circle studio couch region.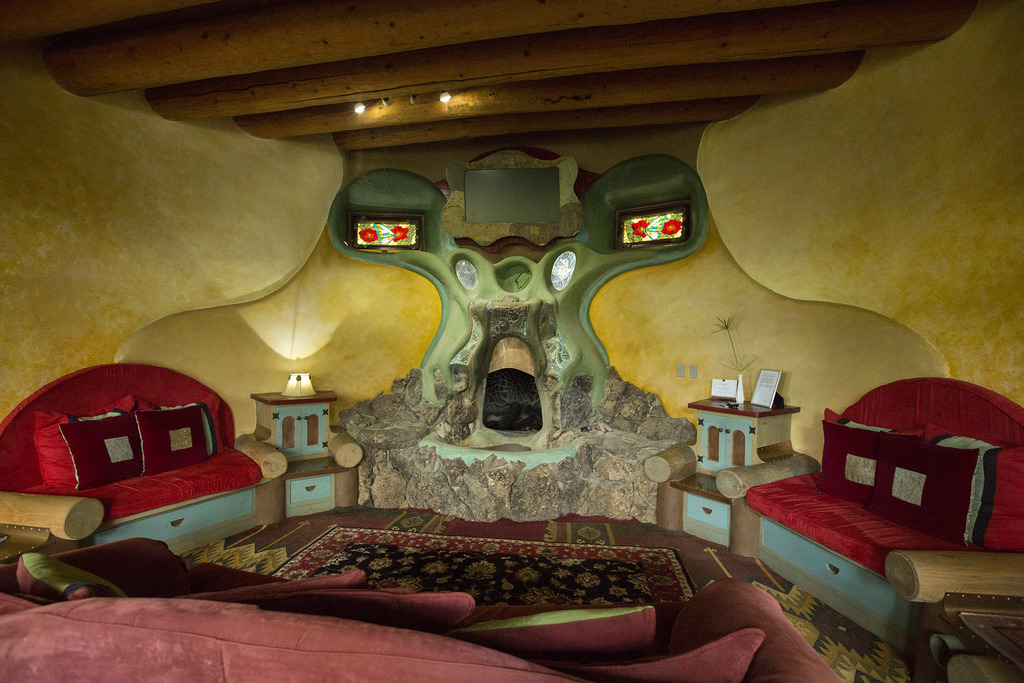
Region: region(738, 377, 1016, 661).
